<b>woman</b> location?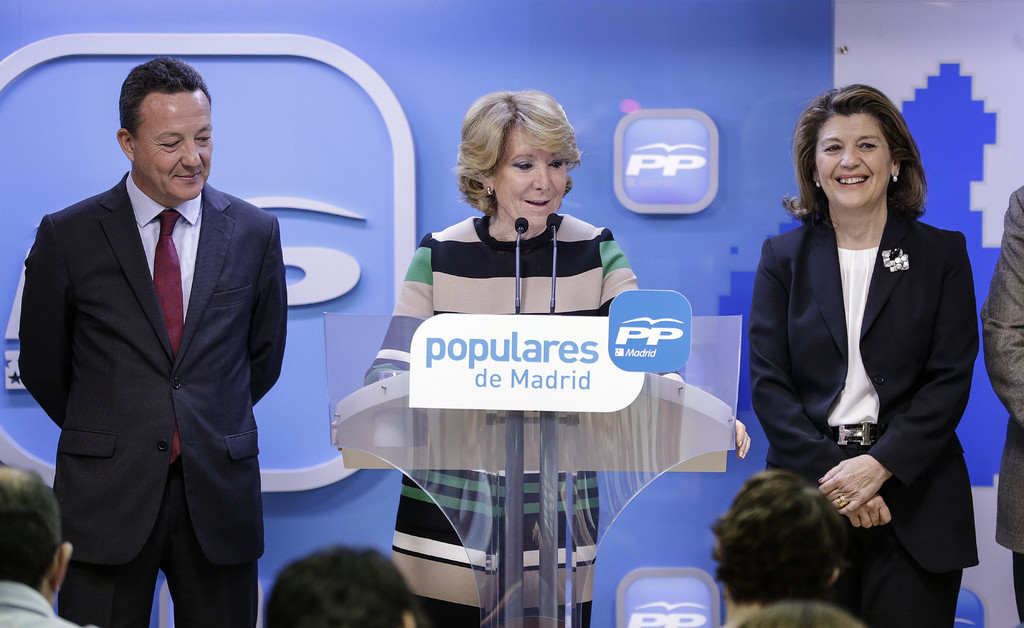
[x1=753, y1=89, x2=980, y2=607]
